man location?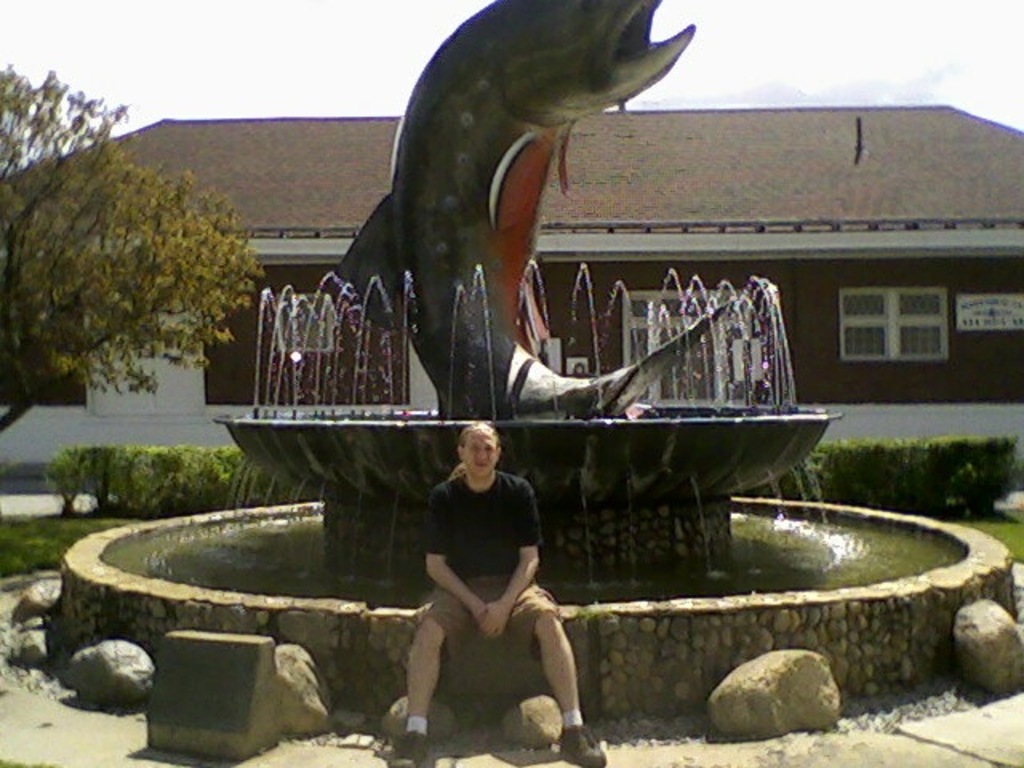
left=387, top=411, right=586, bottom=747
